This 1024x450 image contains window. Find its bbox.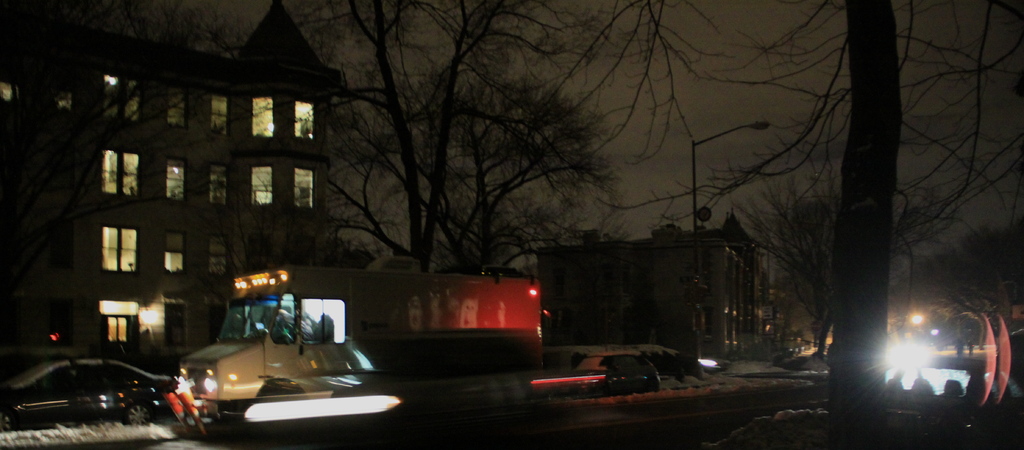
[251,93,276,139].
